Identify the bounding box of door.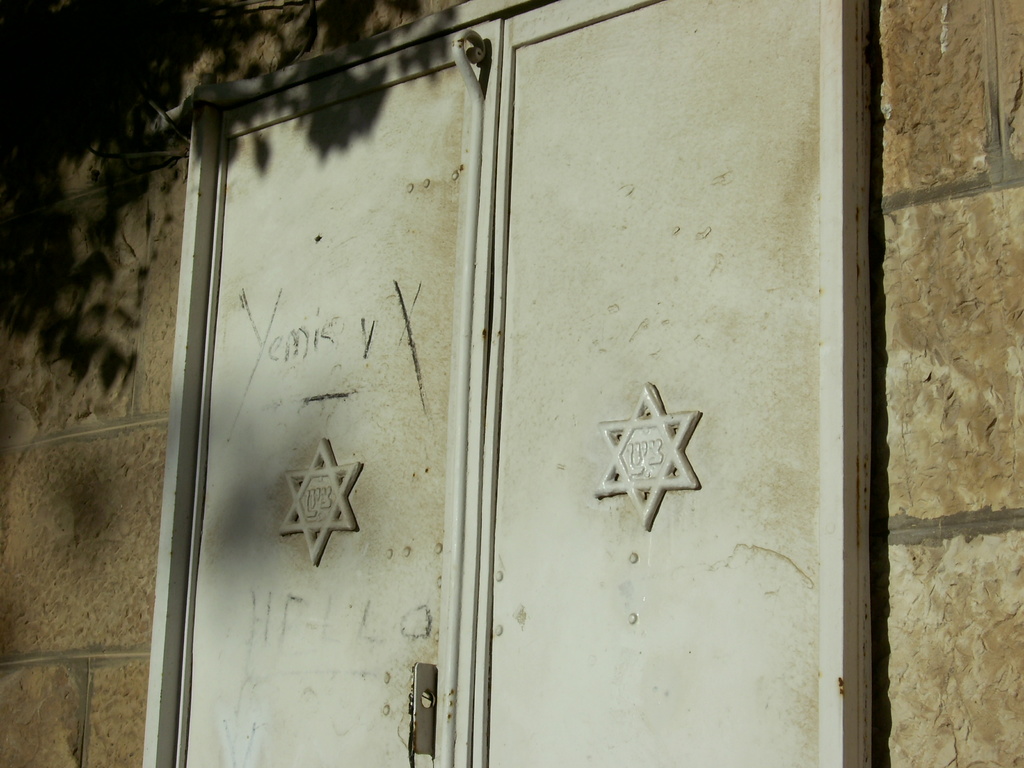
locate(456, 0, 829, 764).
